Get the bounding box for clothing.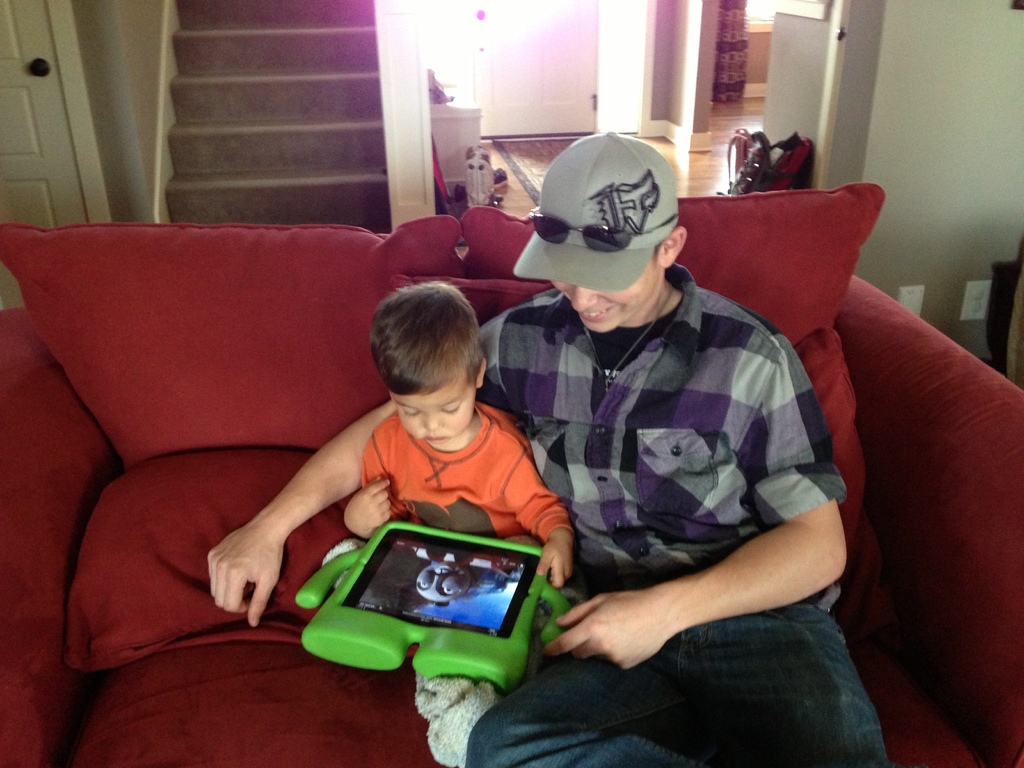
(364, 399, 577, 543).
